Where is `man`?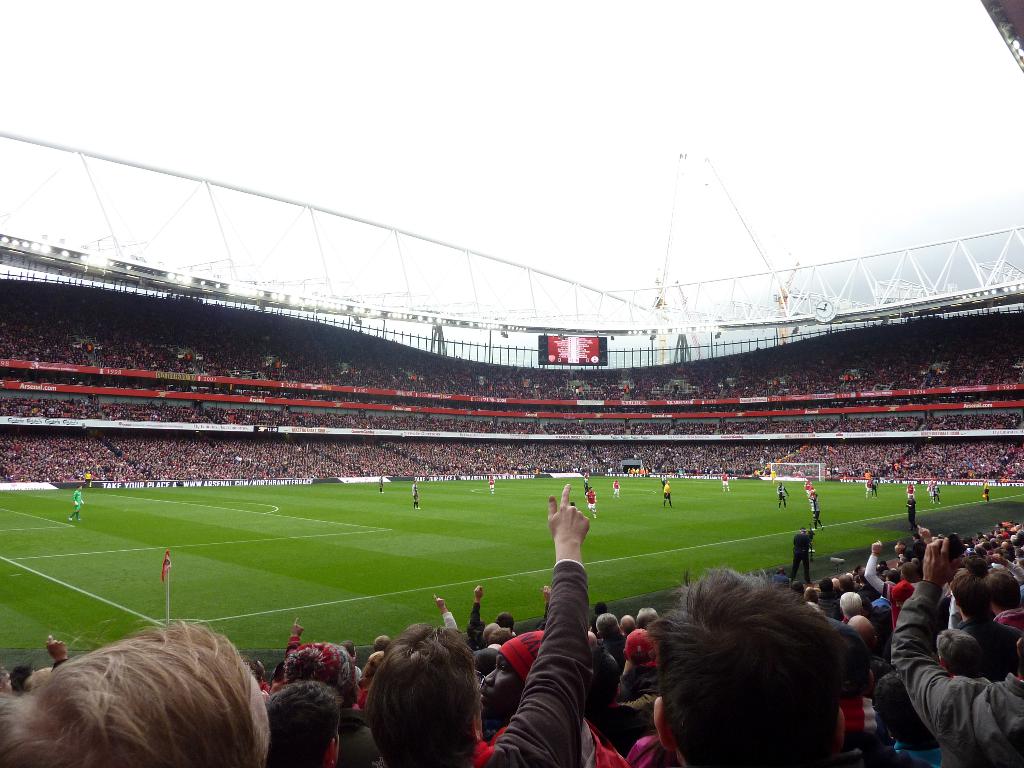
crop(366, 481, 586, 767).
